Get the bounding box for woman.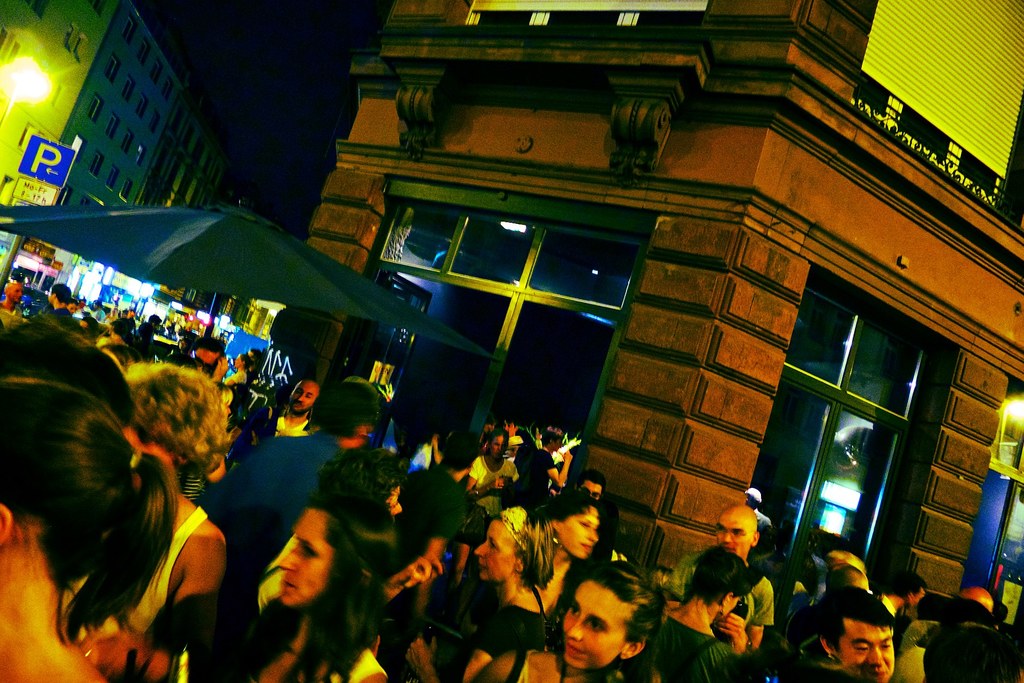
bbox(0, 379, 170, 682).
